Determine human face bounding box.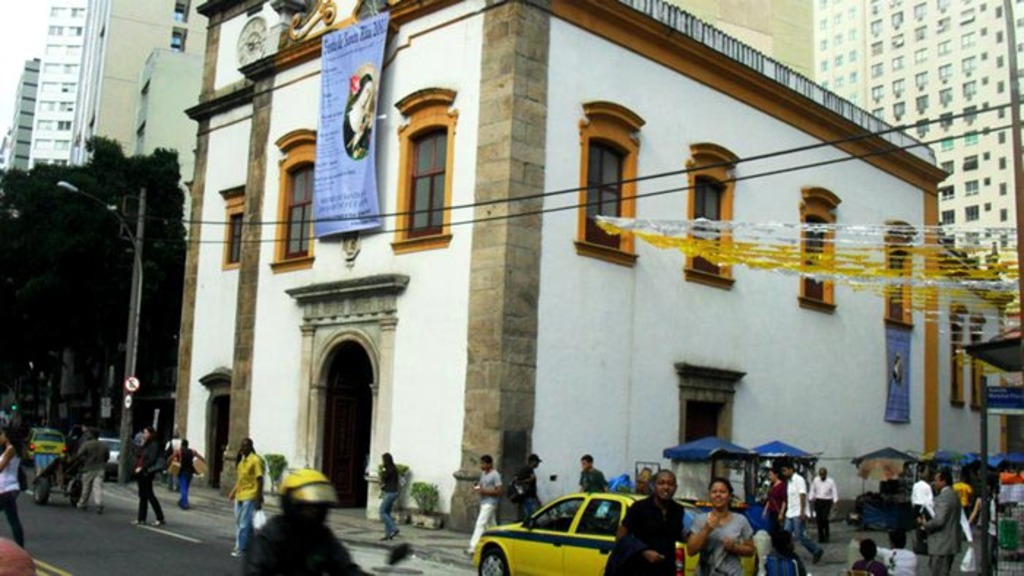
Determined: detection(655, 472, 676, 500).
